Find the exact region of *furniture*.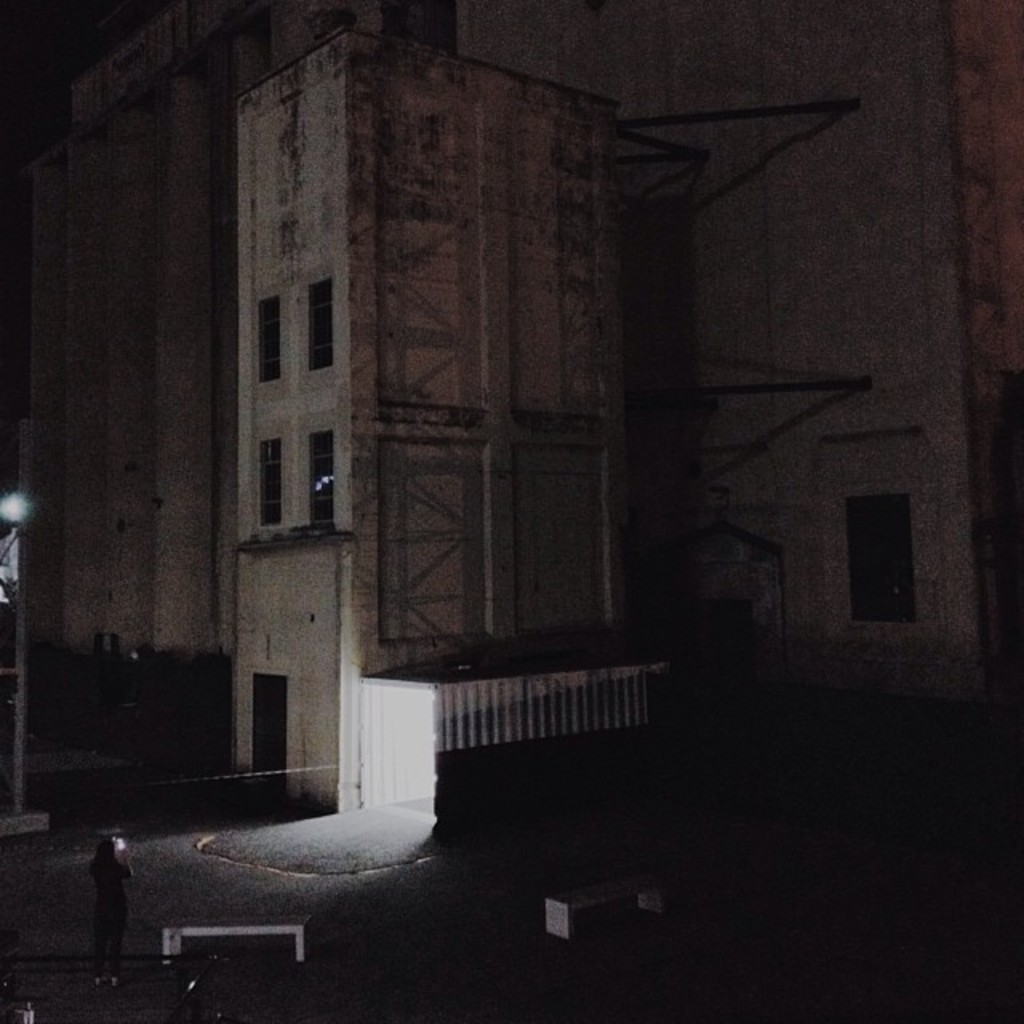
Exact region: (163, 912, 306, 966).
